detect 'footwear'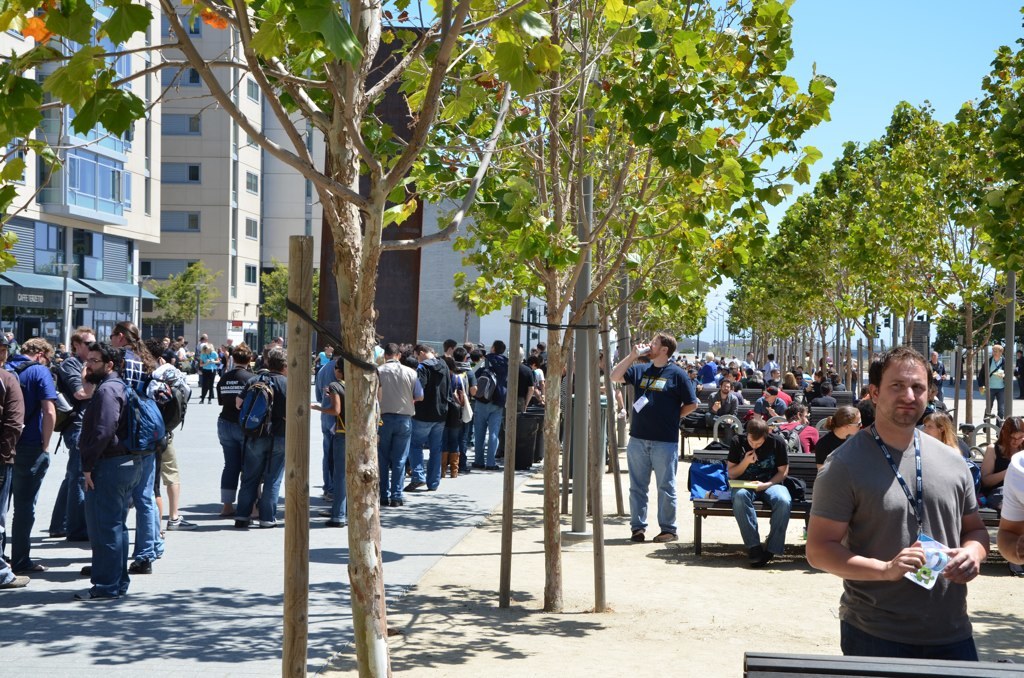
bbox=[402, 481, 422, 492]
